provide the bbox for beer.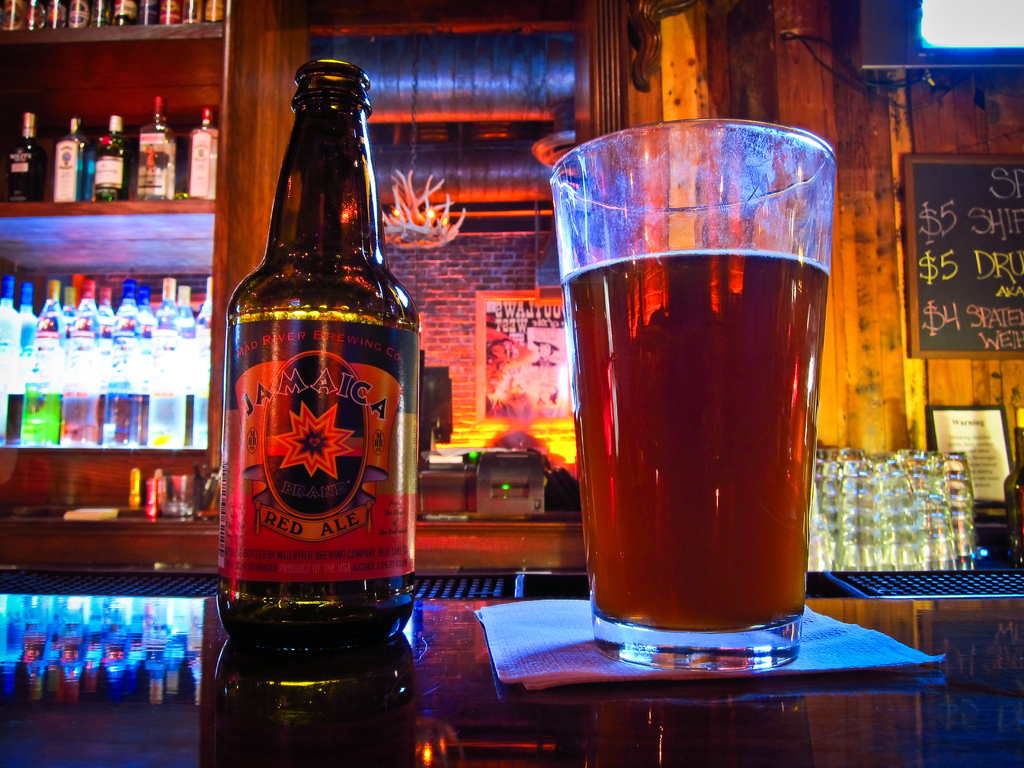
Rect(2, 101, 43, 199).
